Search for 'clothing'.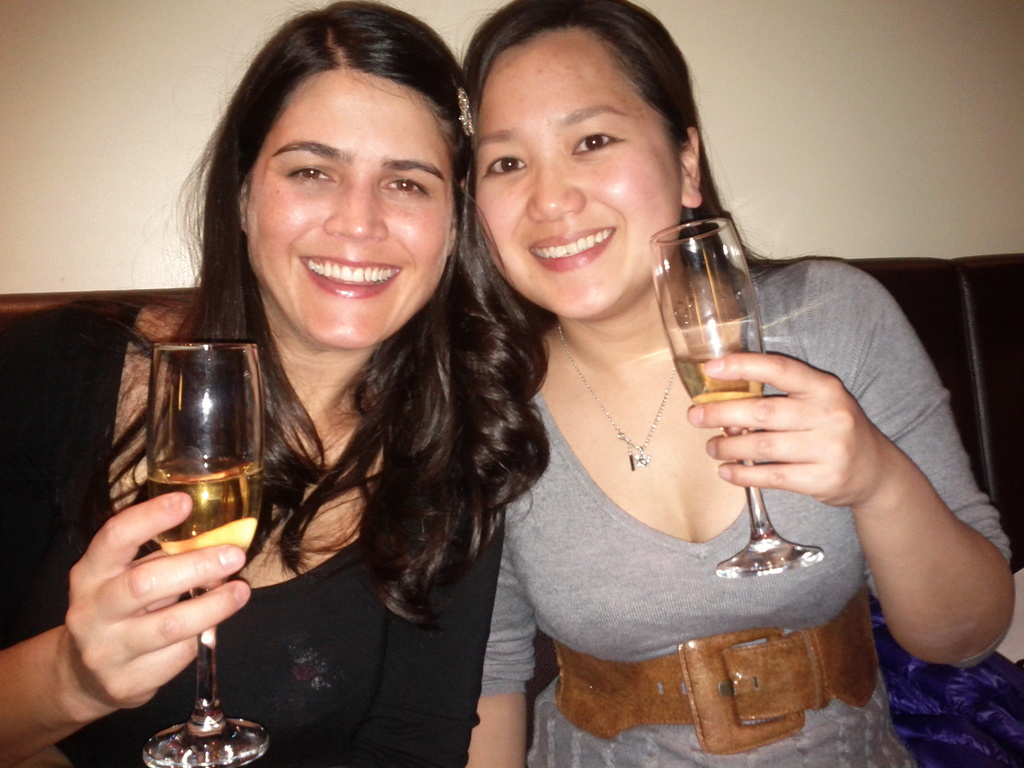
Found at bbox=[0, 281, 511, 767].
